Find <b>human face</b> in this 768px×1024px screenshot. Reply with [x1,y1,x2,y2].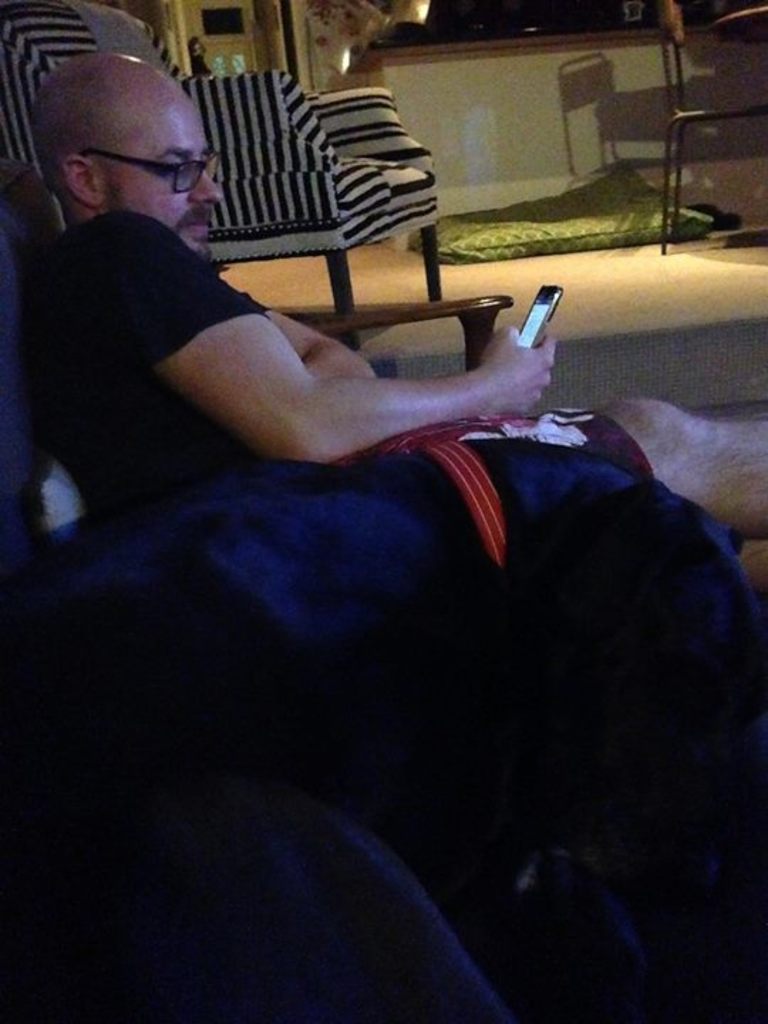
[104,84,220,263].
